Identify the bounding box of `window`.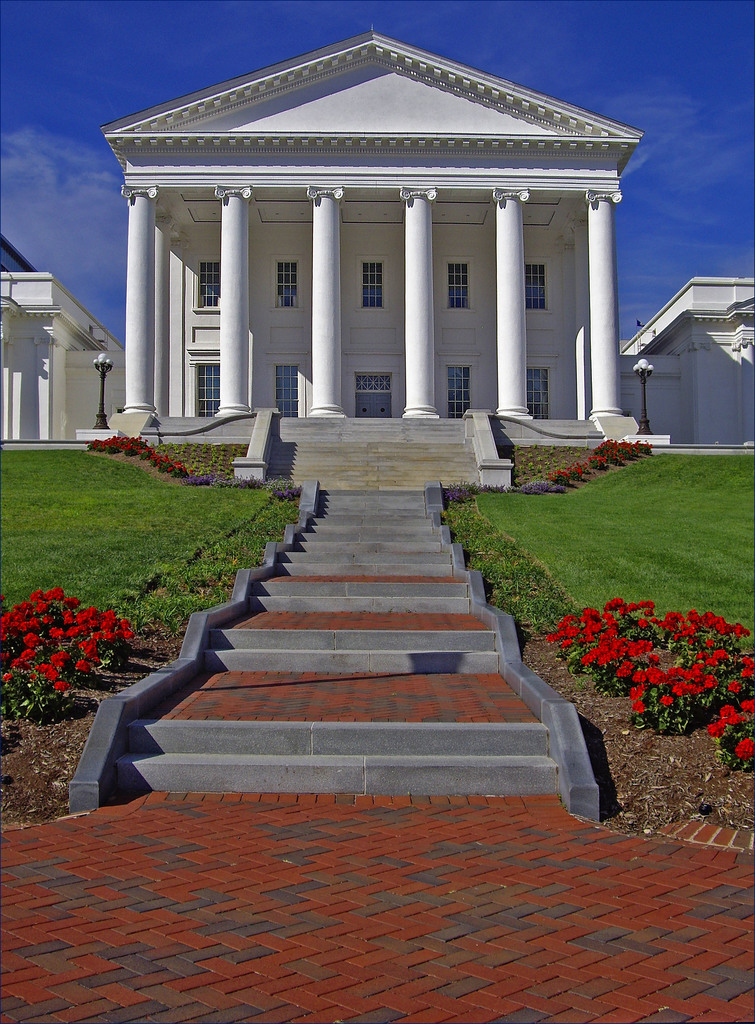
bbox=[516, 363, 555, 421].
